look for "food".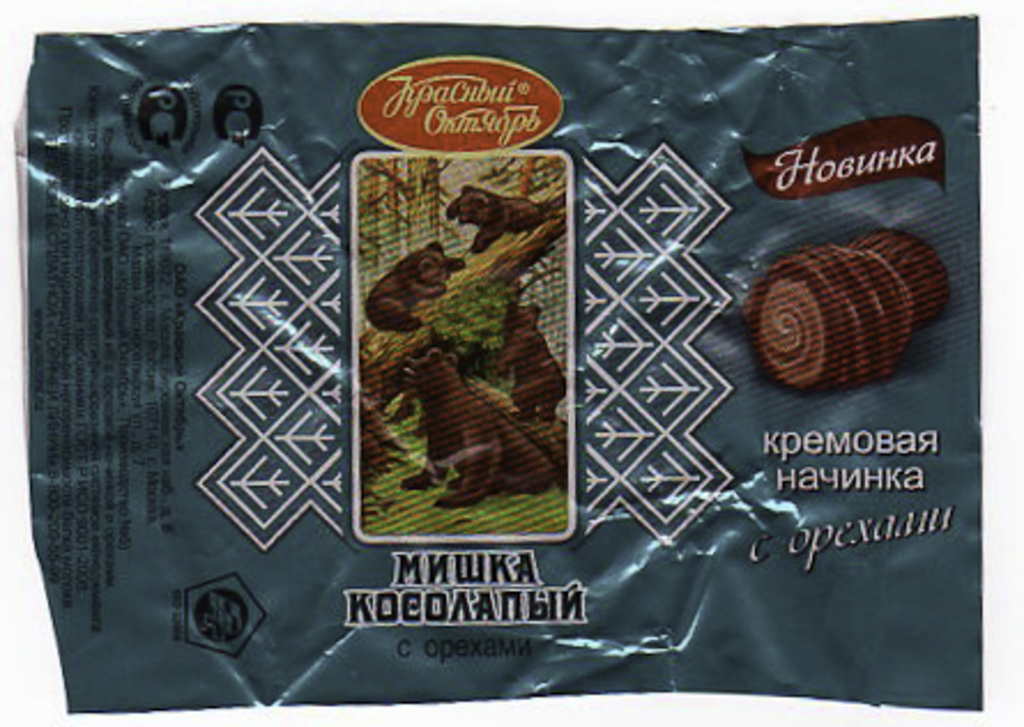
Found: <bbox>845, 228, 950, 322</bbox>.
